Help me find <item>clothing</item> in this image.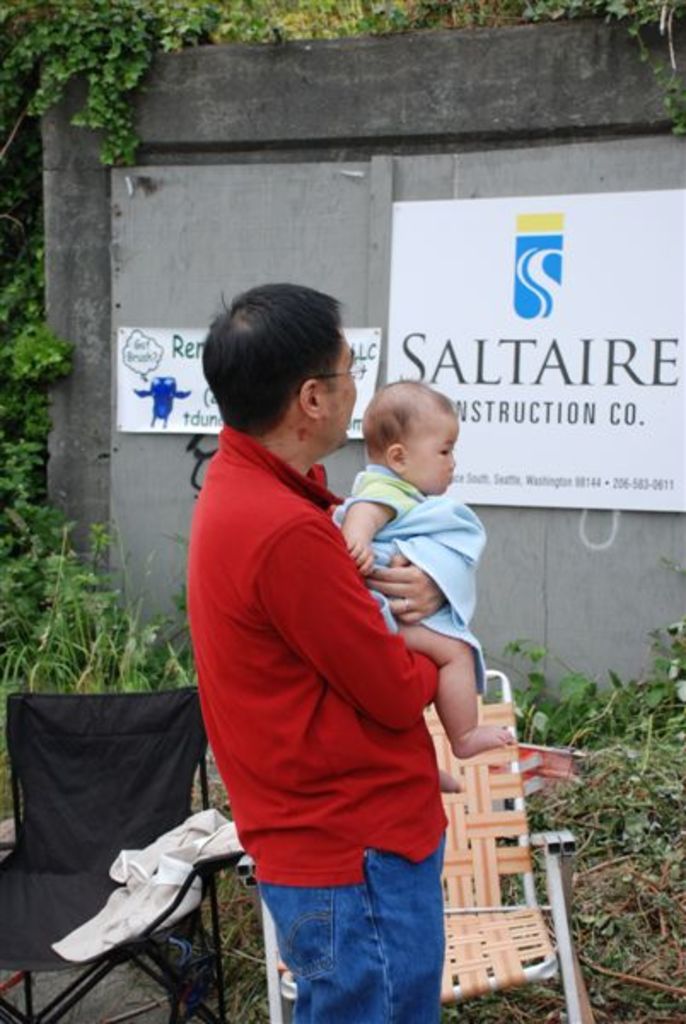
Found it: {"left": 343, "top": 461, "right": 430, "bottom": 538}.
